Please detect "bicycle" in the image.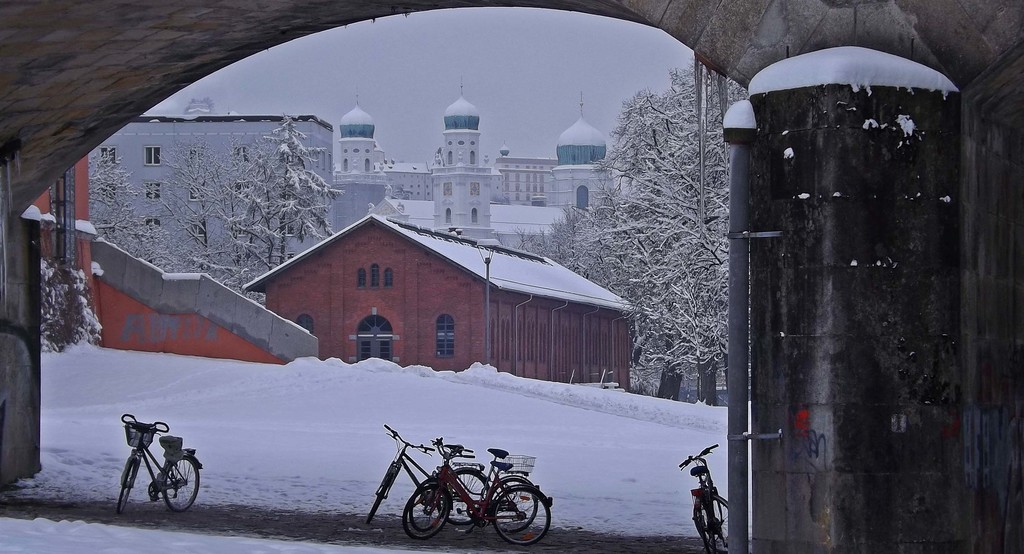
left=389, top=426, right=546, bottom=553.
